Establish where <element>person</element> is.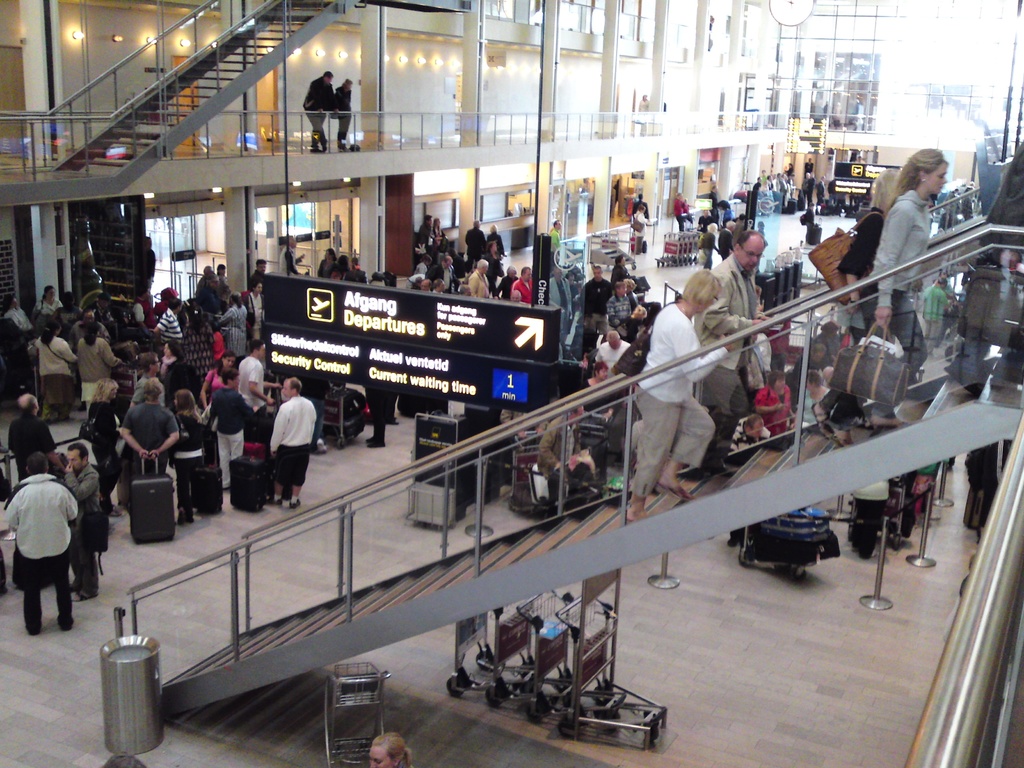
Established at crop(13, 432, 87, 644).
